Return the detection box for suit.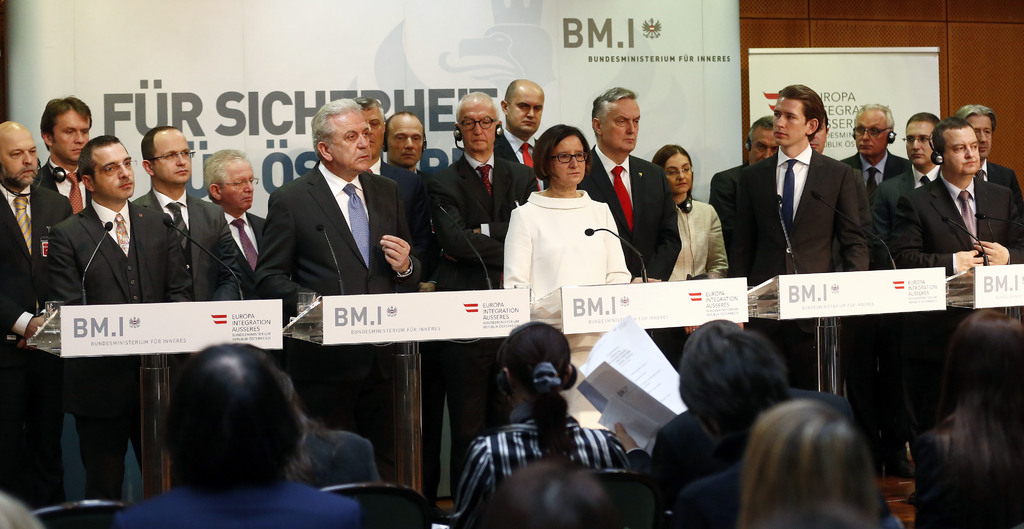
[874, 170, 945, 462].
